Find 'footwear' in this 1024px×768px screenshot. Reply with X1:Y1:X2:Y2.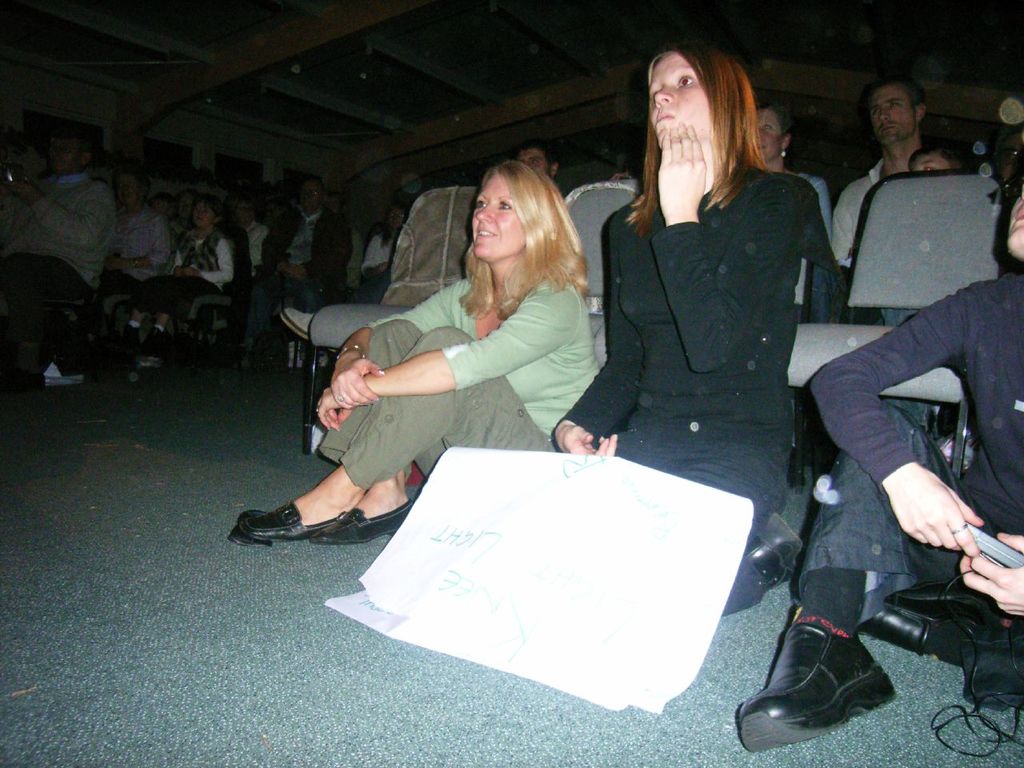
857:597:941:655.
